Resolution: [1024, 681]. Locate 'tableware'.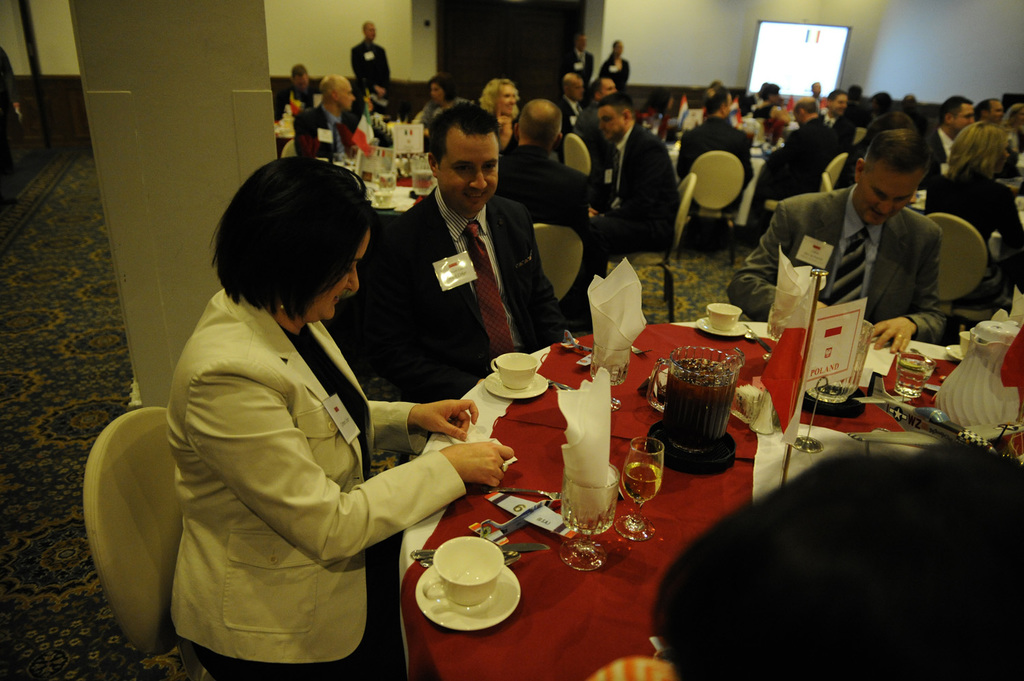
485, 498, 550, 532.
